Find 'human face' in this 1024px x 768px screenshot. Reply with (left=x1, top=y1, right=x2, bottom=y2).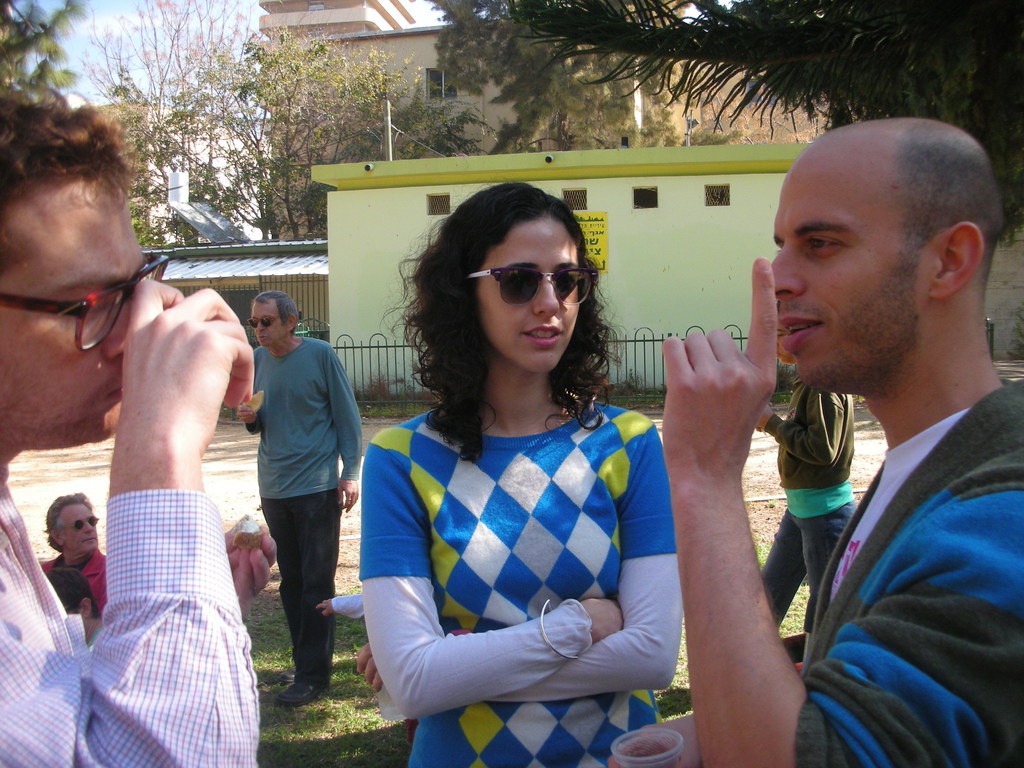
(left=774, top=315, right=790, bottom=367).
